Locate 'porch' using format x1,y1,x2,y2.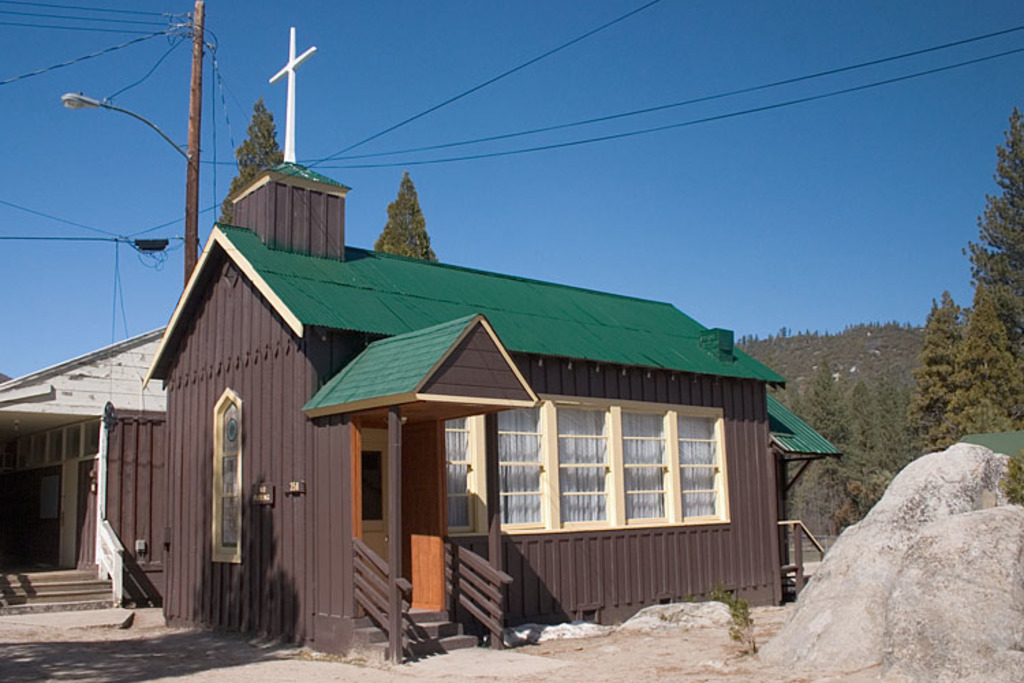
0,508,143,620.
